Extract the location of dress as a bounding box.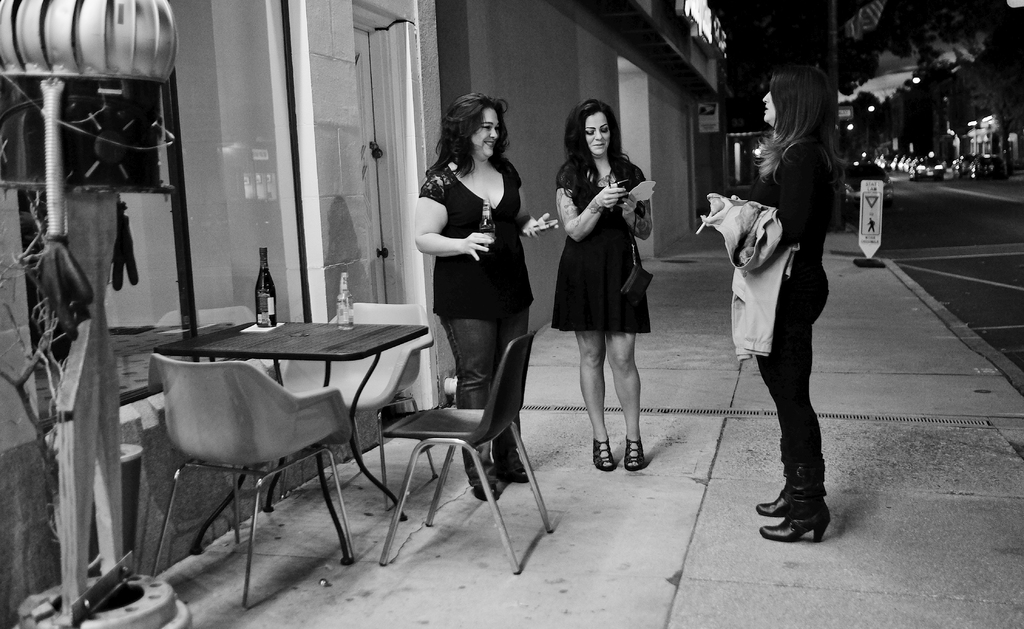
[left=548, top=157, right=650, bottom=332].
